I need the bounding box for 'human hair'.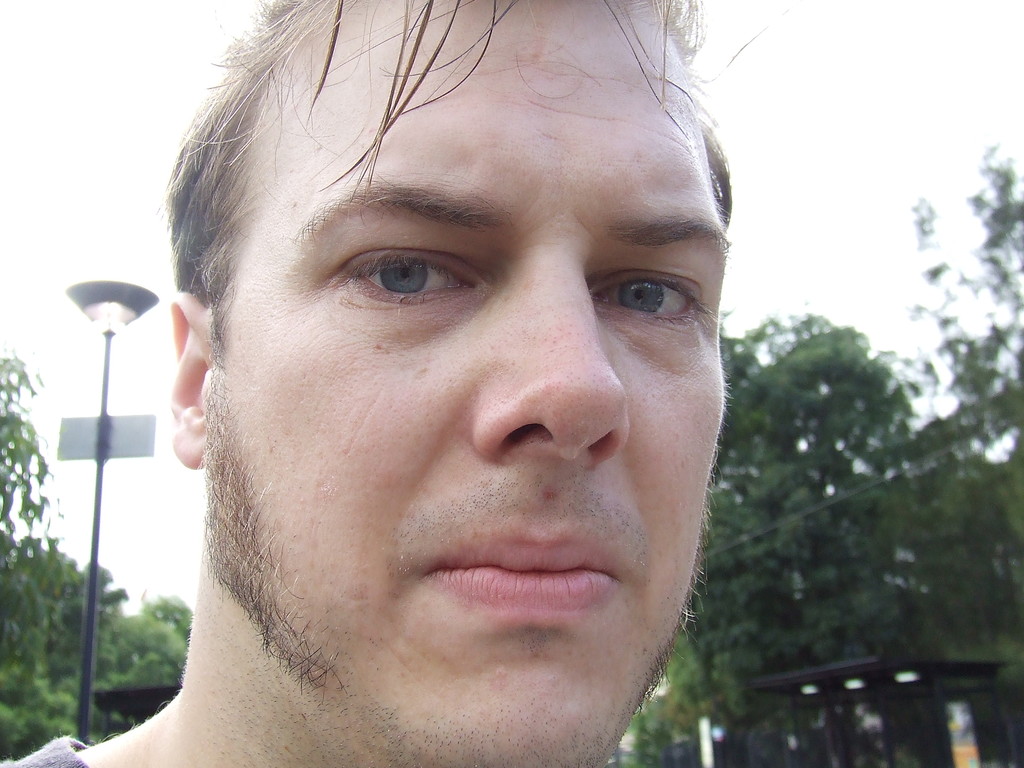
Here it is: x1=172 y1=13 x2=759 y2=354.
